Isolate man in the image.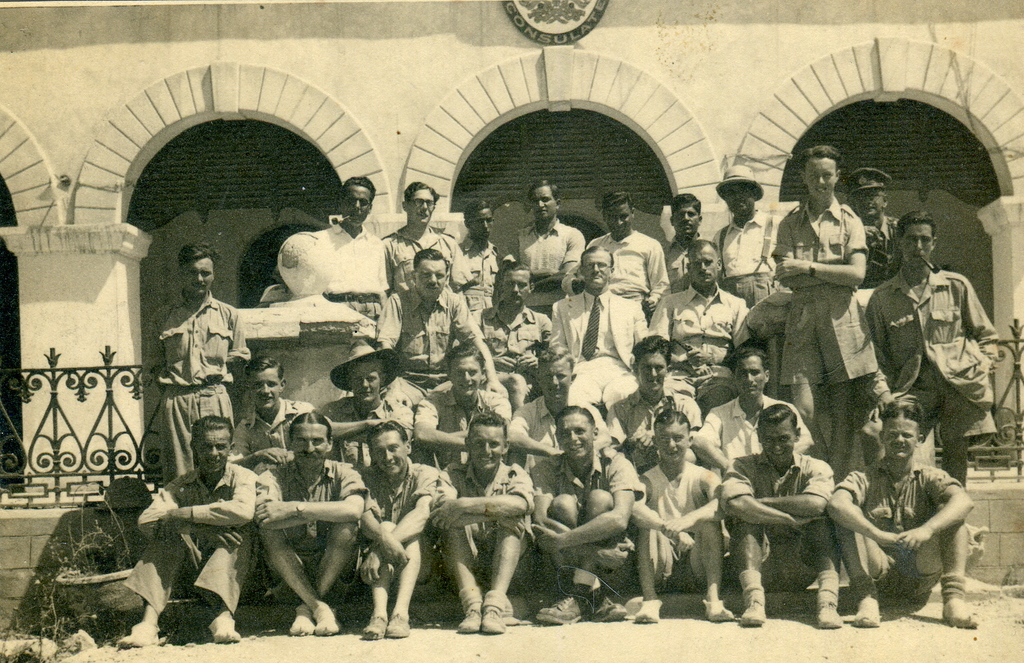
Isolated region: [x1=844, y1=173, x2=903, y2=287].
